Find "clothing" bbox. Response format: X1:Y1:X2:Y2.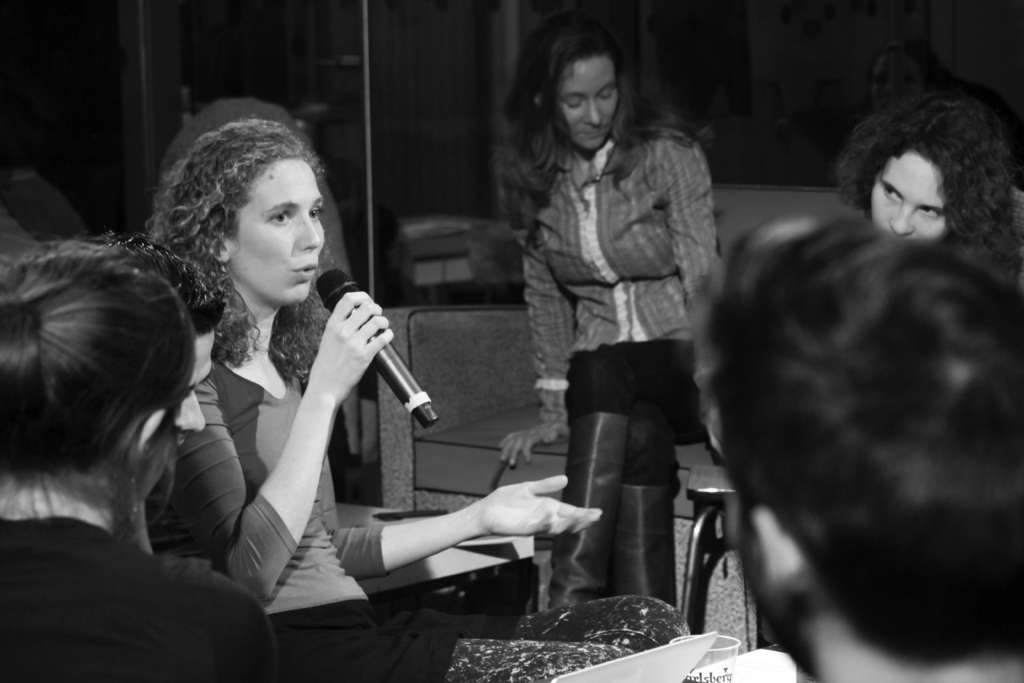
501:72:732:549.
